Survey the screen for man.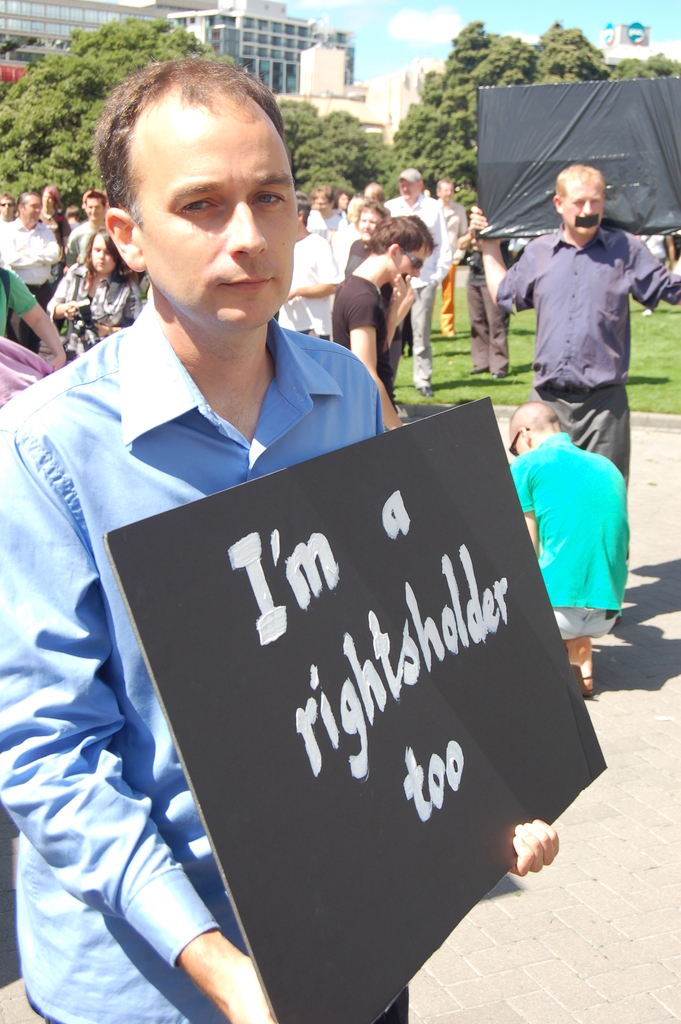
Survey found: (383, 169, 448, 393).
